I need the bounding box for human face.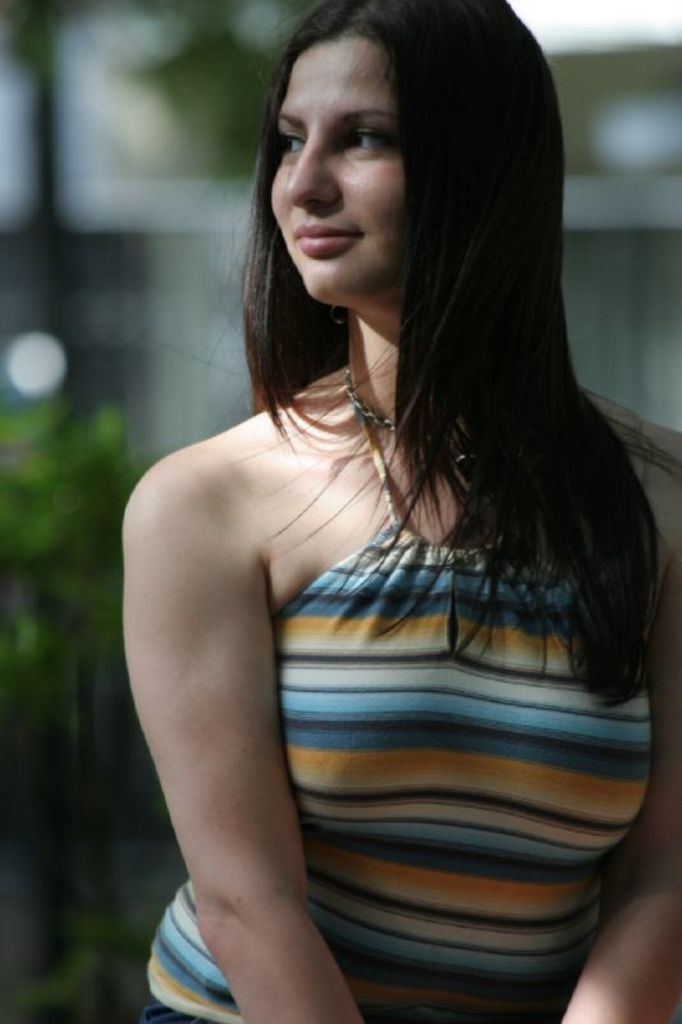
Here it is: [left=265, top=24, right=413, bottom=298].
